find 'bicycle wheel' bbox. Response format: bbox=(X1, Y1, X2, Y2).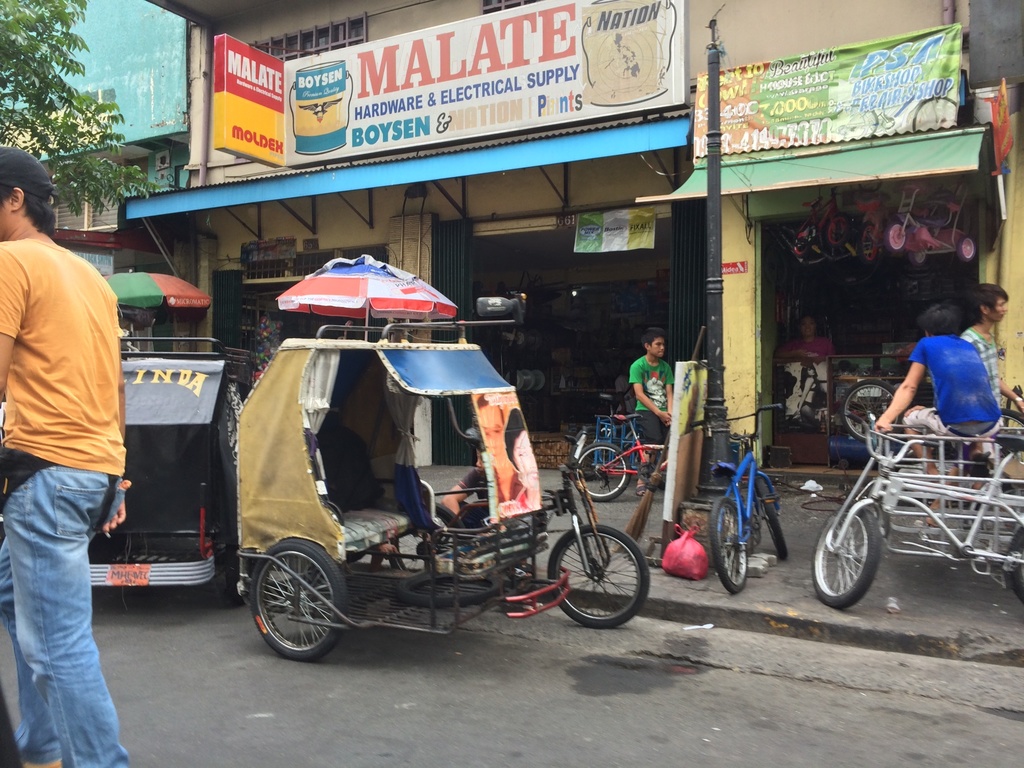
bbox=(815, 503, 884, 610).
